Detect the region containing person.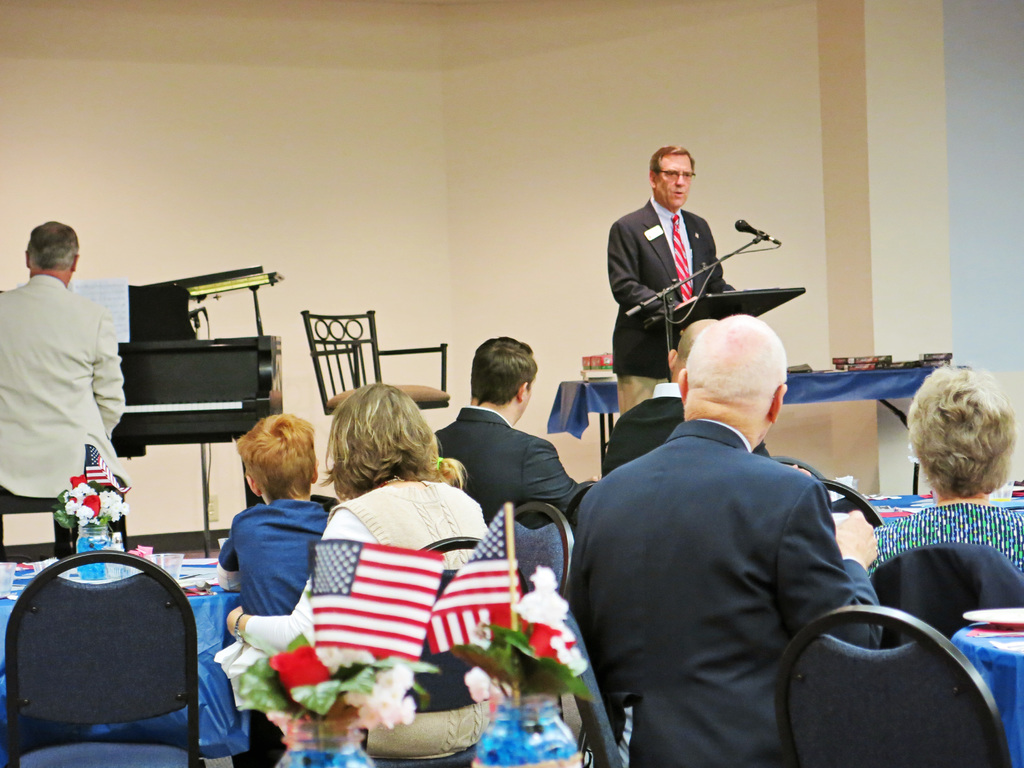
<bbox>602, 318, 776, 477</bbox>.
